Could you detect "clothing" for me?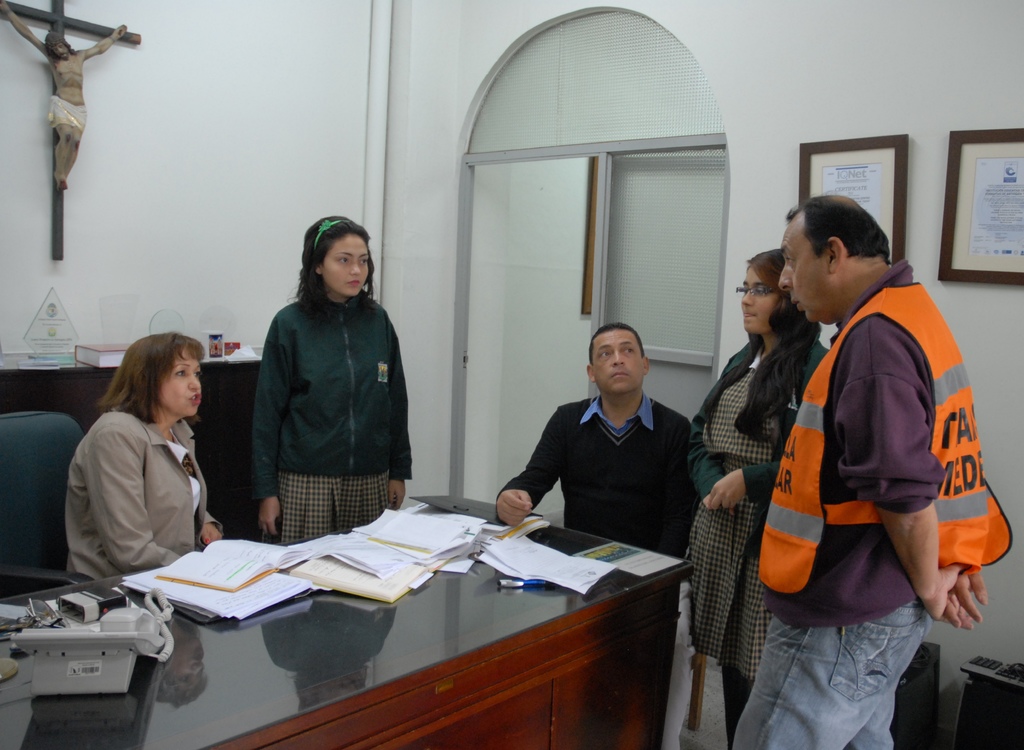
Detection result: 689, 330, 826, 664.
